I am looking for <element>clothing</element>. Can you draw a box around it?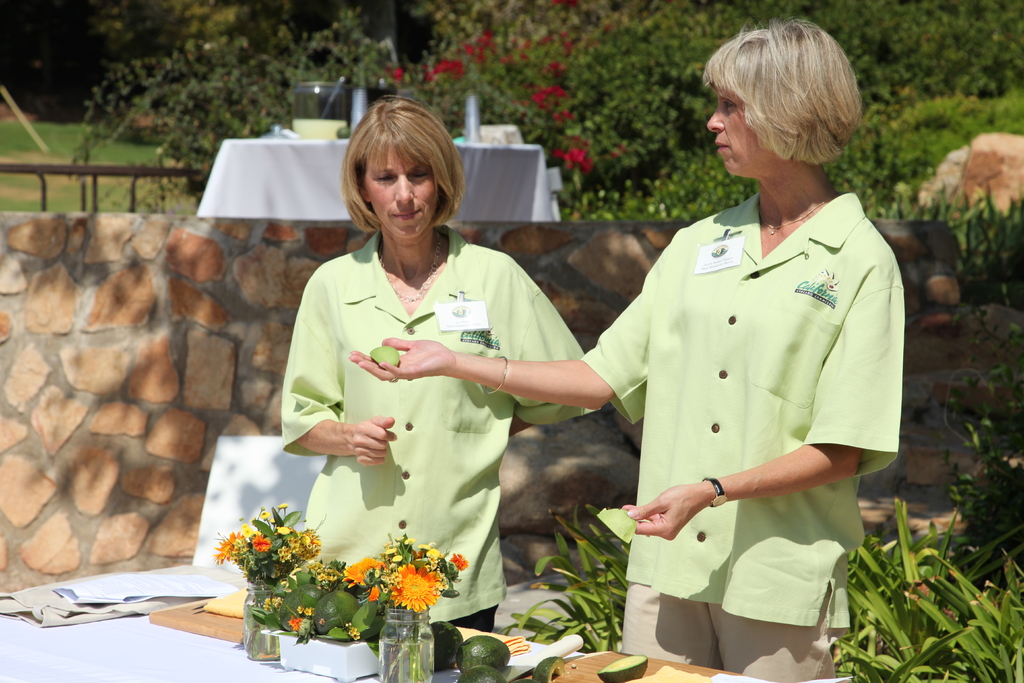
Sure, the bounding box is select_region(281, 230, 584, 632).
